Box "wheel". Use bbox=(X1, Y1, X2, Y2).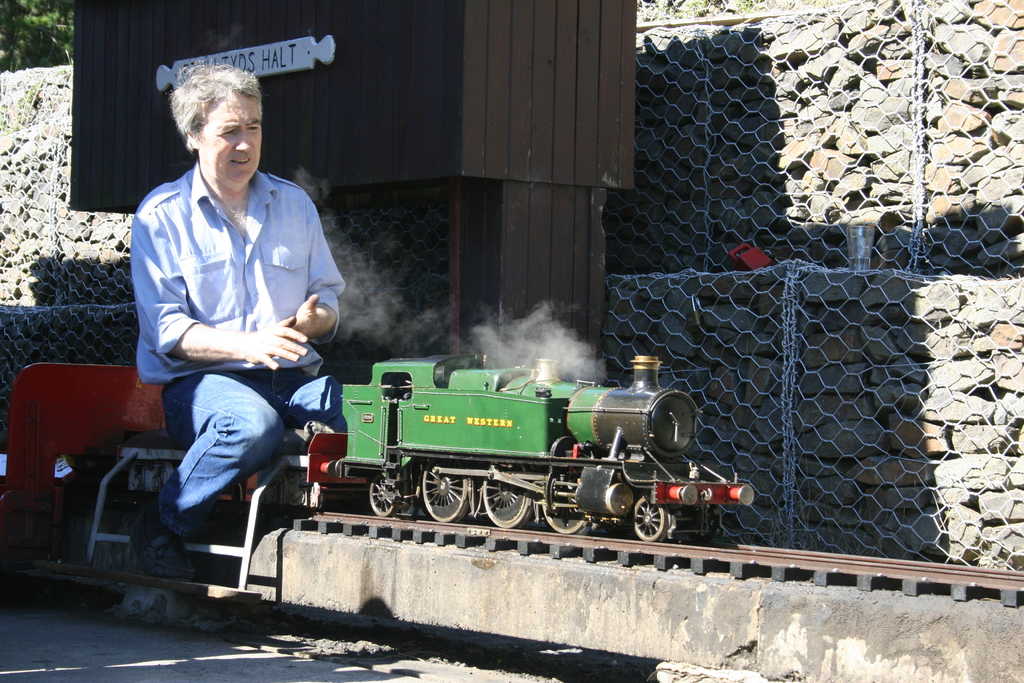
bbox=(688, 507, 719, 545).
